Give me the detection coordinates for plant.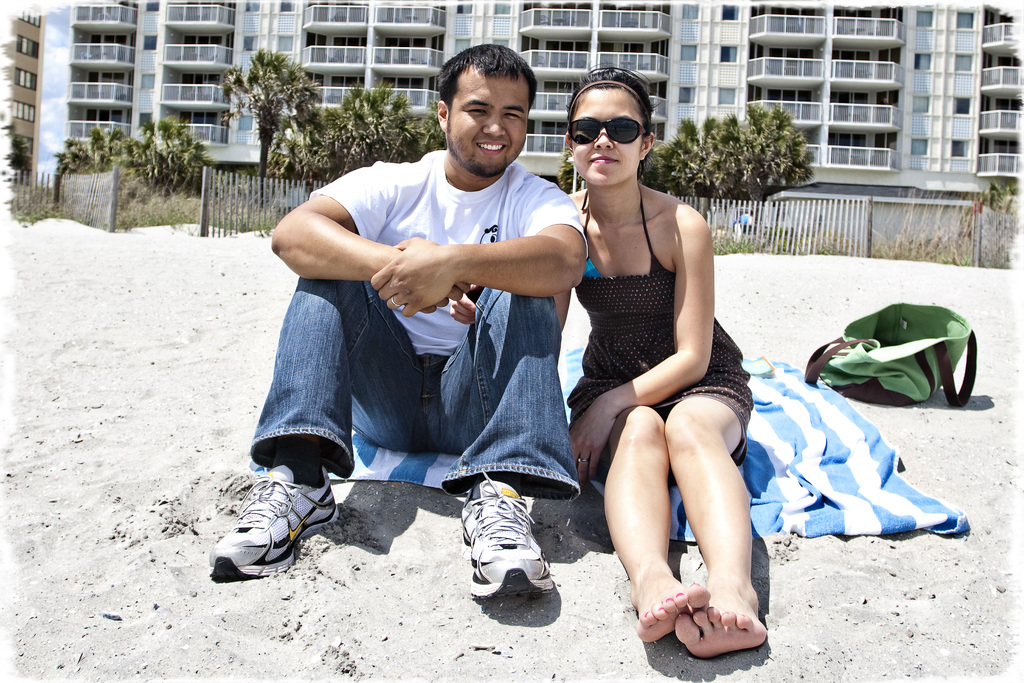
<box>118,184,202,244</box>.
